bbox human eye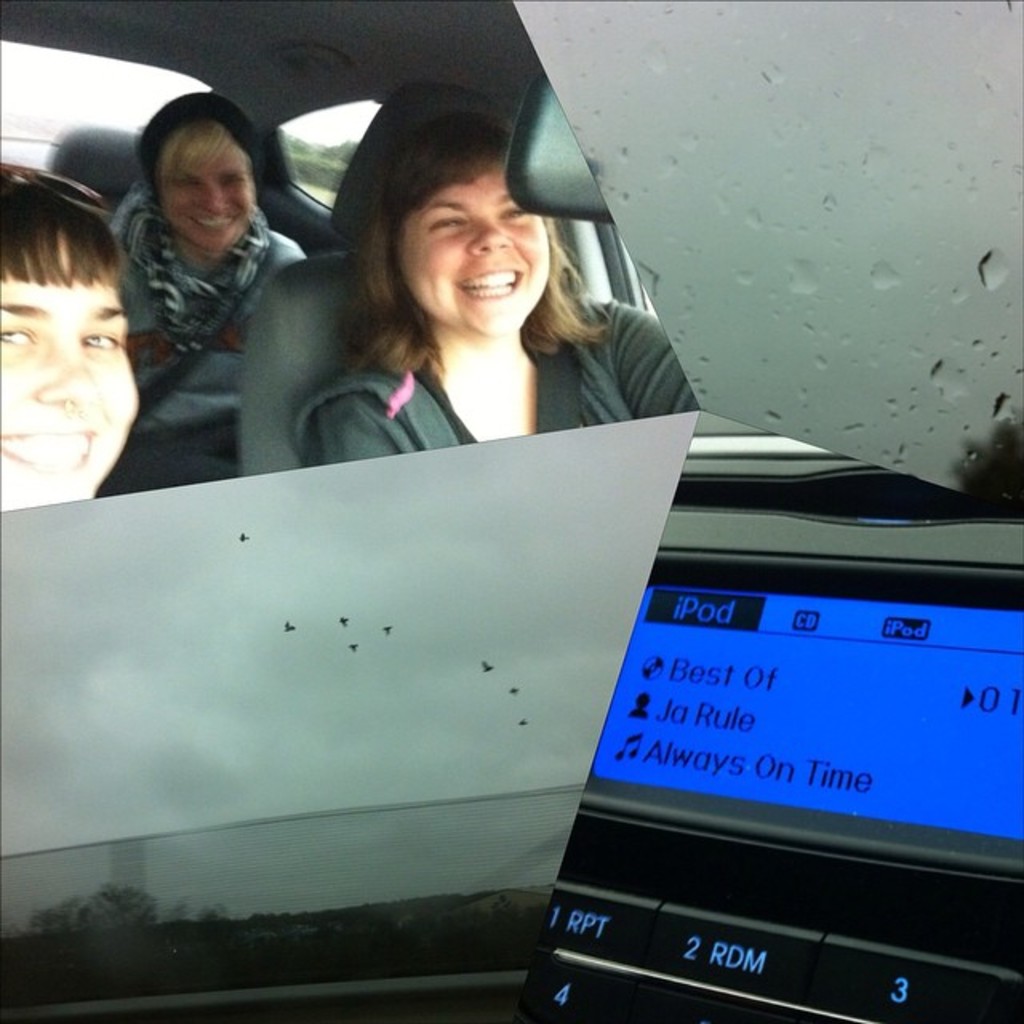
crop(0, 320, 35, 350)
